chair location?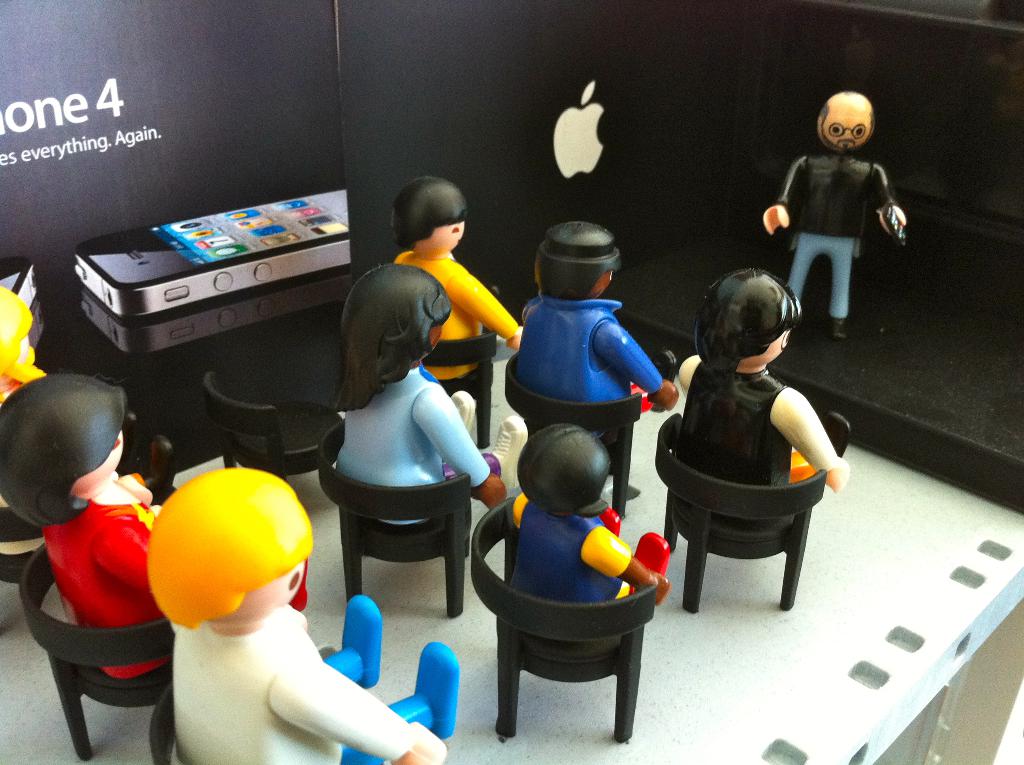
650,407,833,615
